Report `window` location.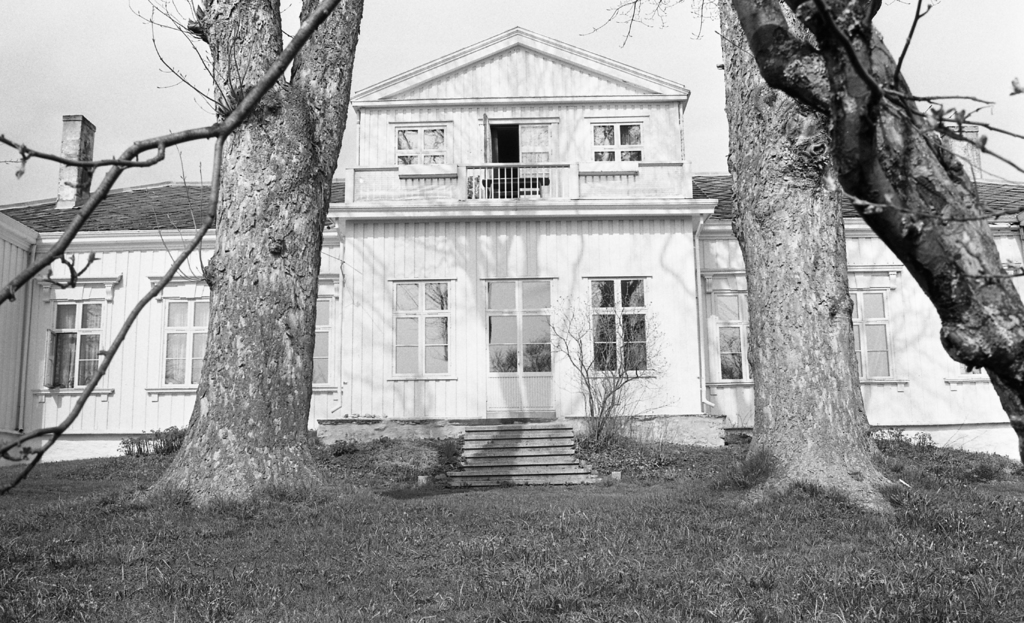
Report: select_region(391, 282, 449, 383).
